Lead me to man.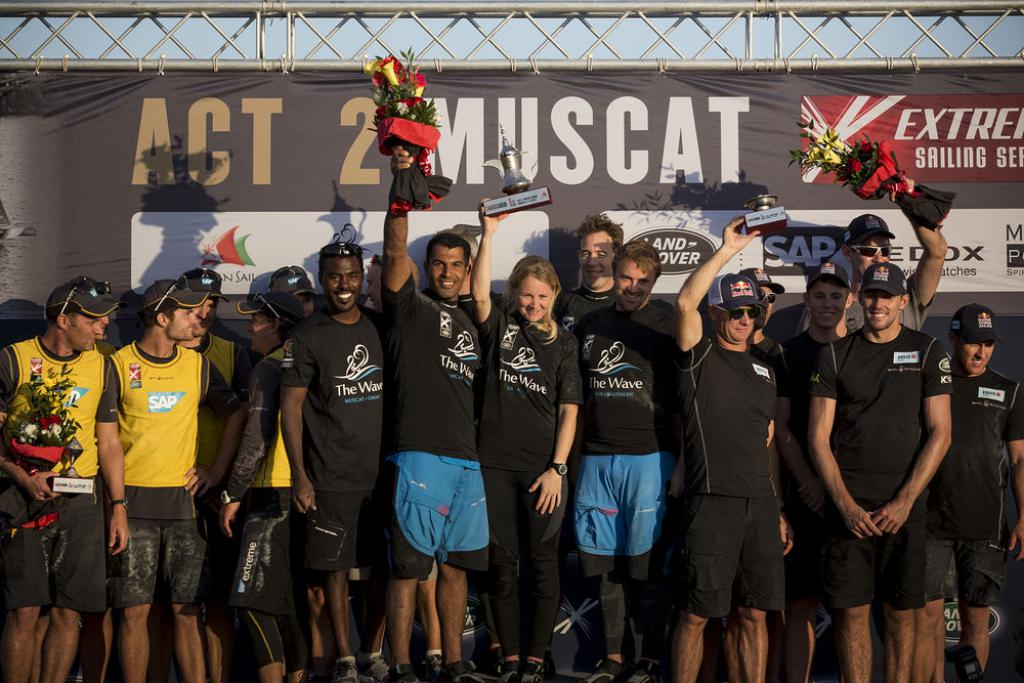
Lead to (382, 132, 493, 682).
